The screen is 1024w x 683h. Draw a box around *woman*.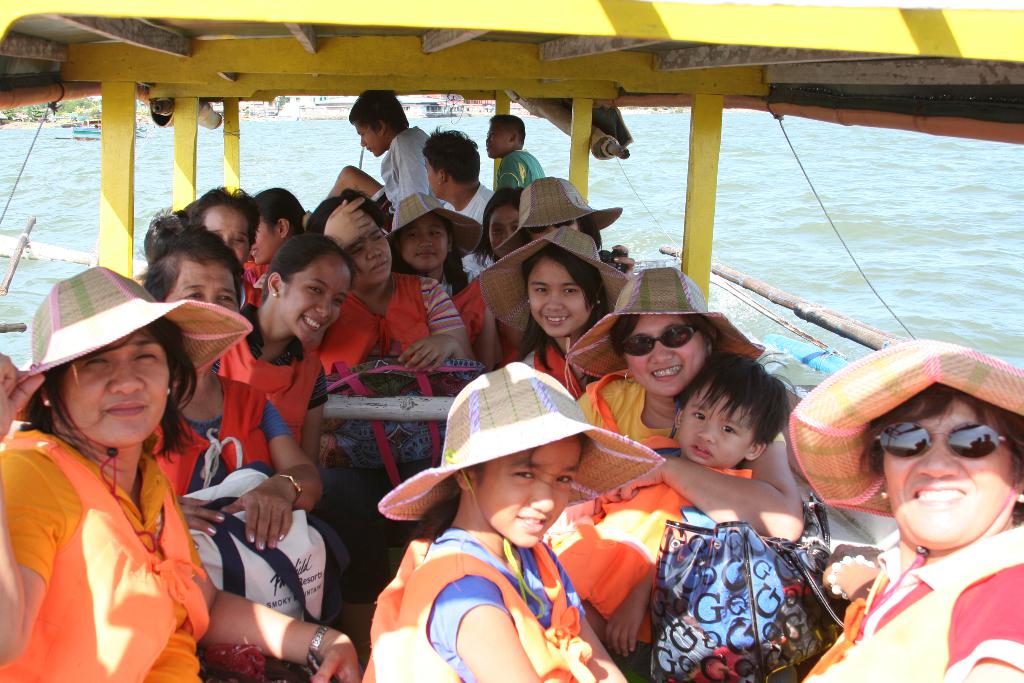
detection(797, 343, 1023, 682).
